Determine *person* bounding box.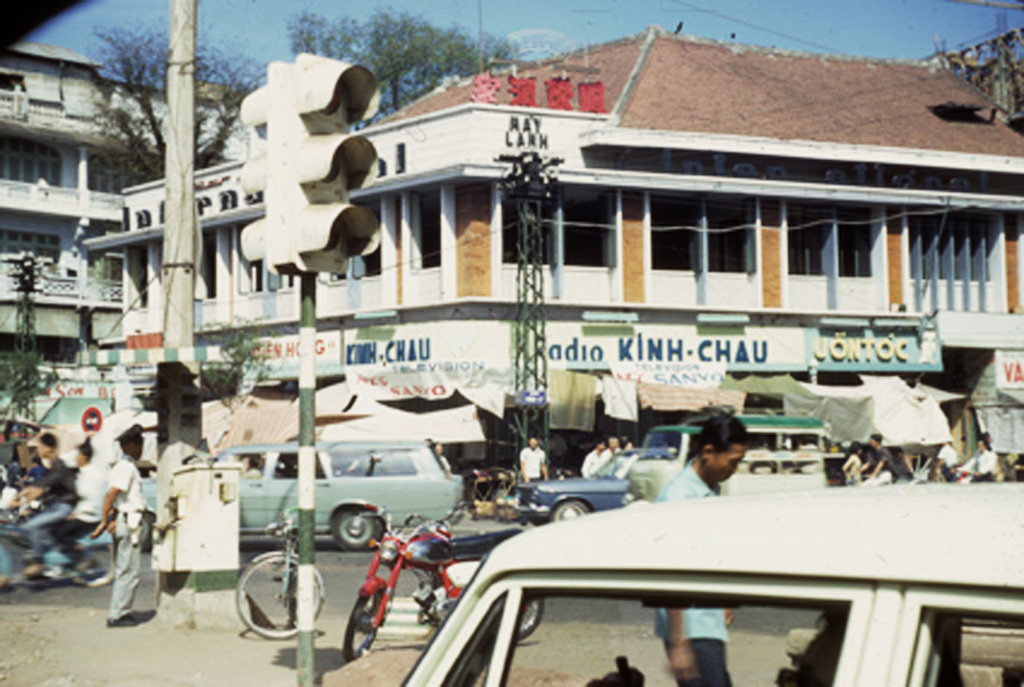
Determined: [960, 435, 996, 480].
